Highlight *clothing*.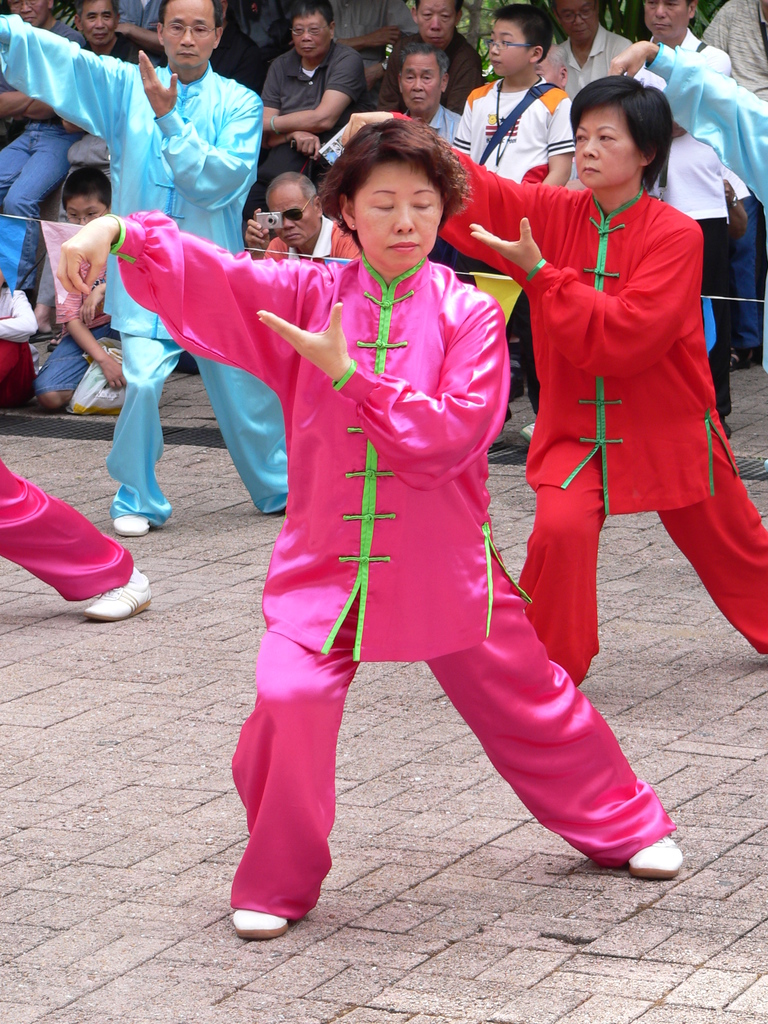
Highlighted region: (57, 28, 165, 207).
